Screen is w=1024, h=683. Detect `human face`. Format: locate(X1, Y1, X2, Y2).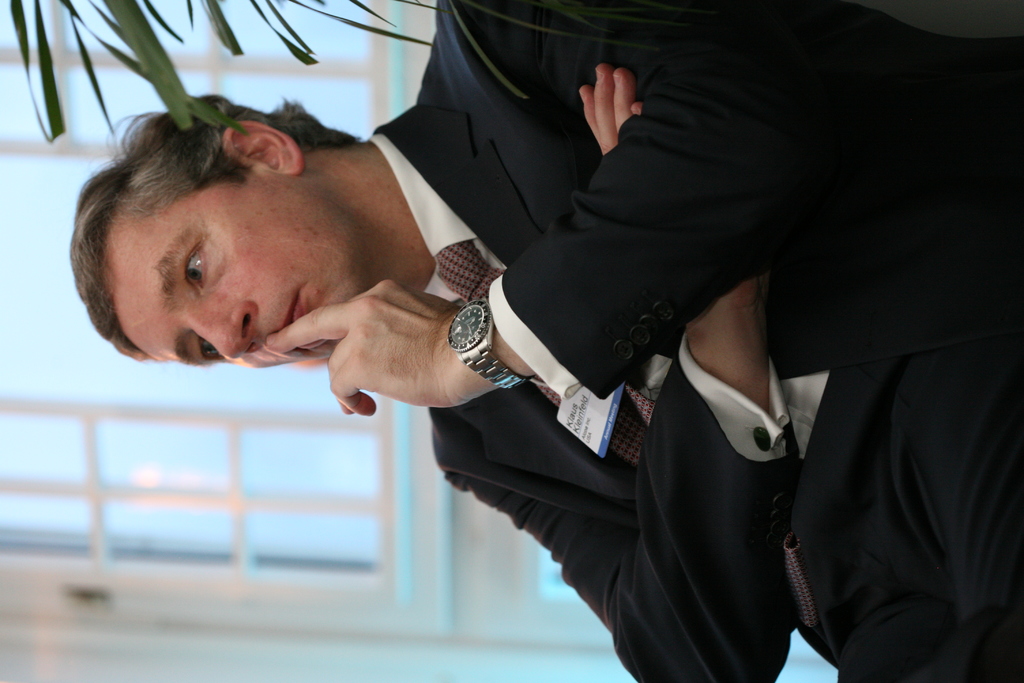
locate(112, 165, 373, 370).
